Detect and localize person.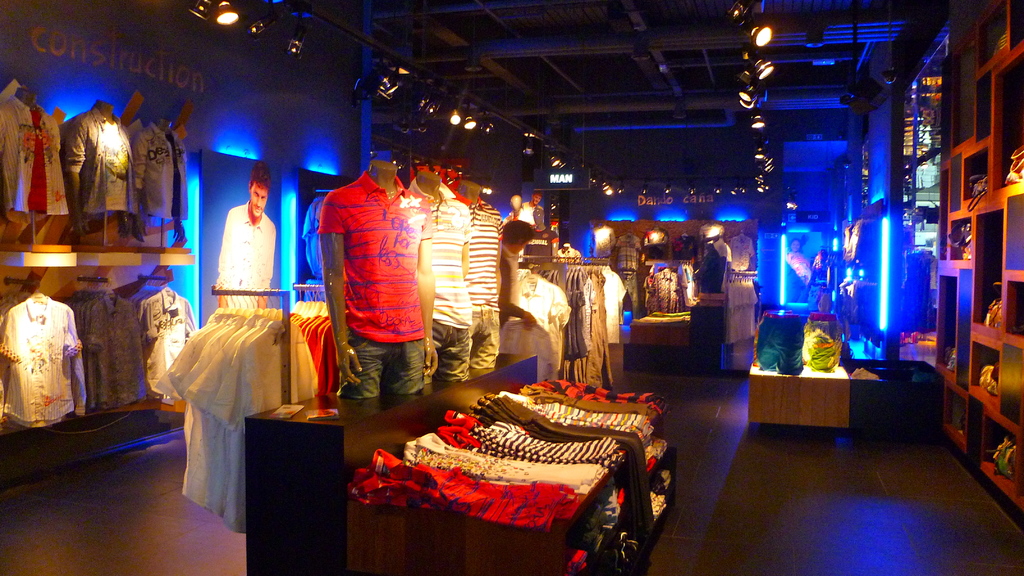
Localized at 216/164/276/314.
